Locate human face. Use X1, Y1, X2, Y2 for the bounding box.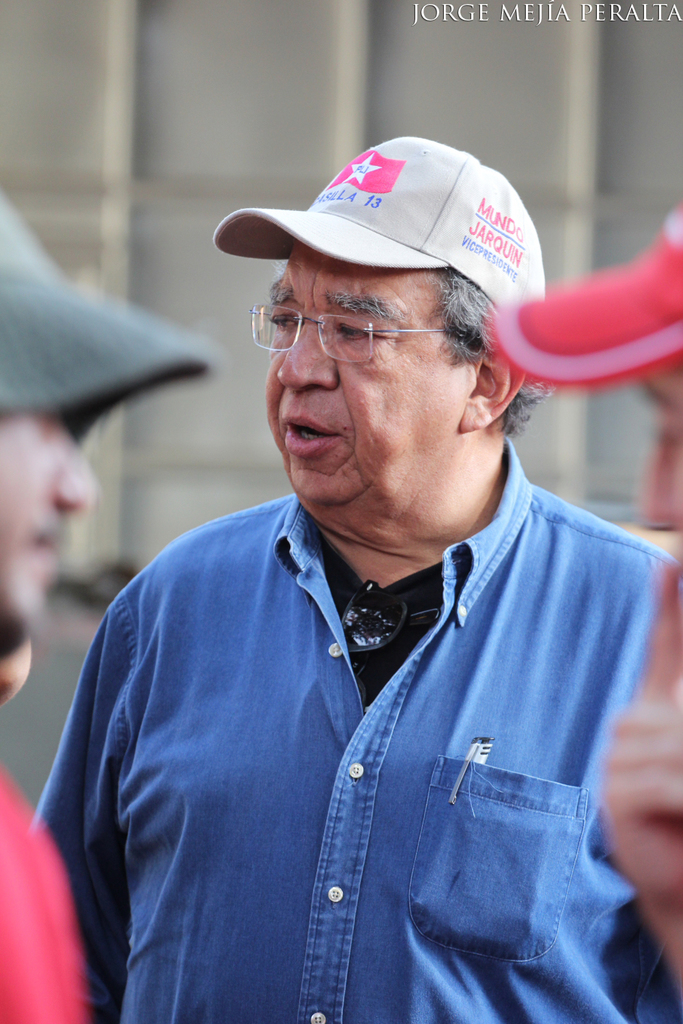
266, 240, 477, 508.
